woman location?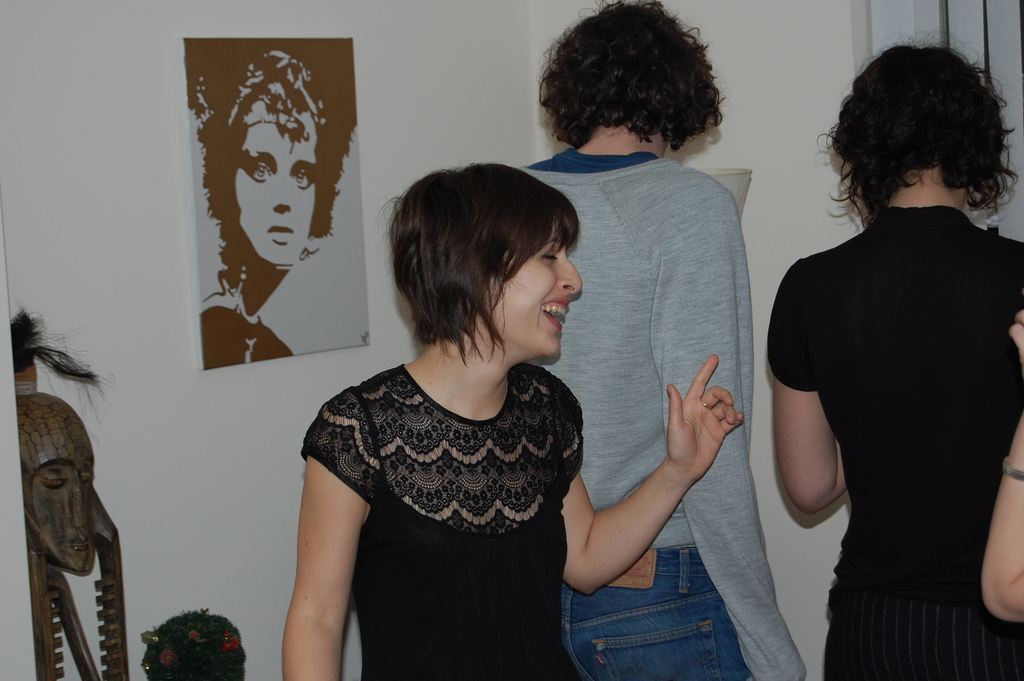
x1=188 y1=29 x2=360 y2=370
